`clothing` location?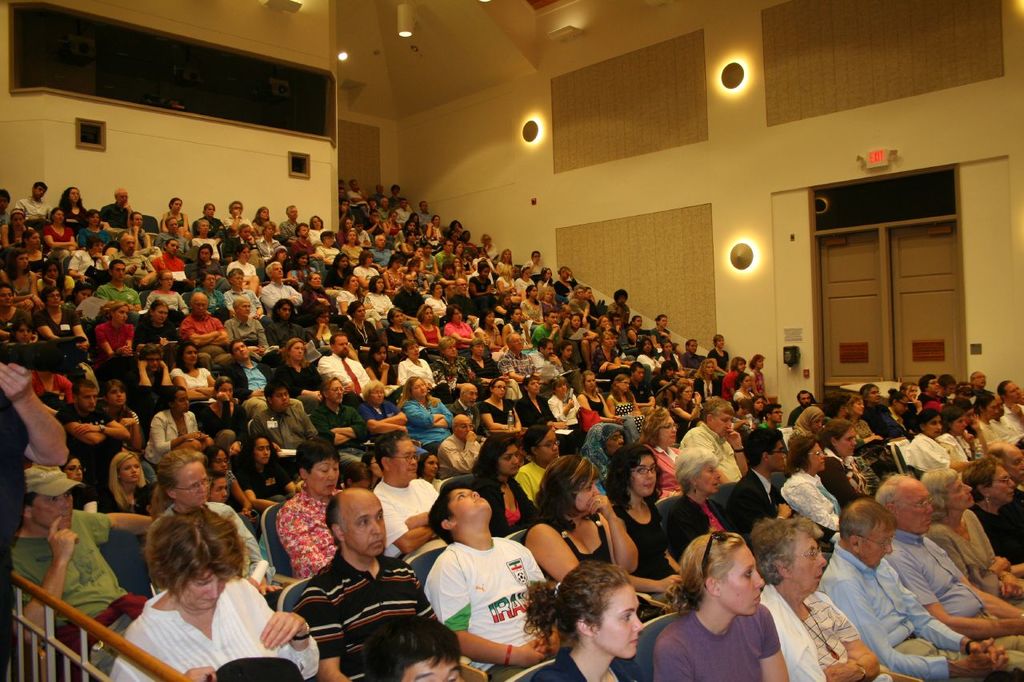
{"left": 563, "top": 288, "right": 587, "bottom": 316}
